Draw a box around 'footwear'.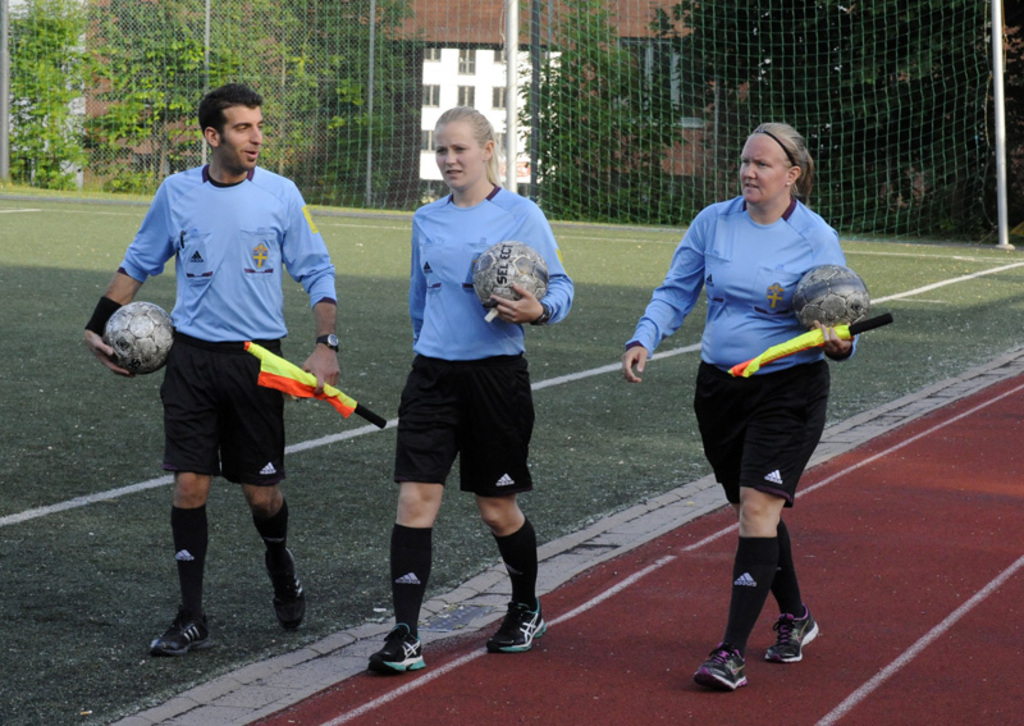
(268, 545, 308, 634).
